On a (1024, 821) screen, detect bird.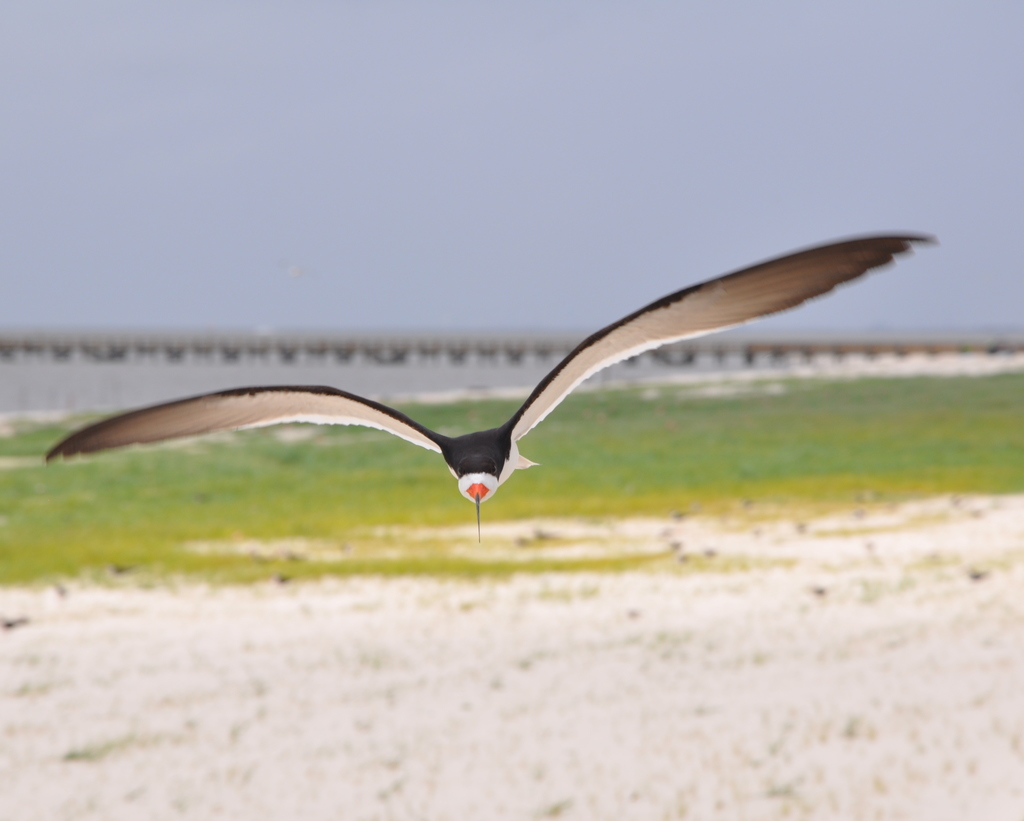
[x1=35, y1=227, x2=955, y2=532].
